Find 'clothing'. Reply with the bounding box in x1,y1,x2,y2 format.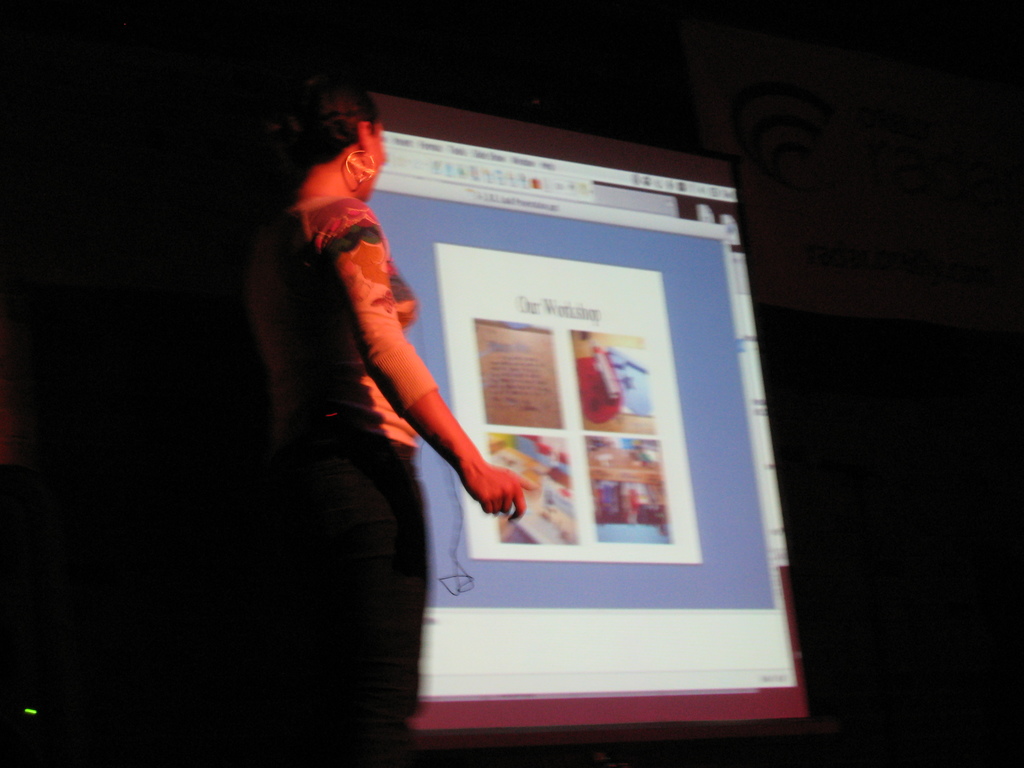
282,141,457,577.
